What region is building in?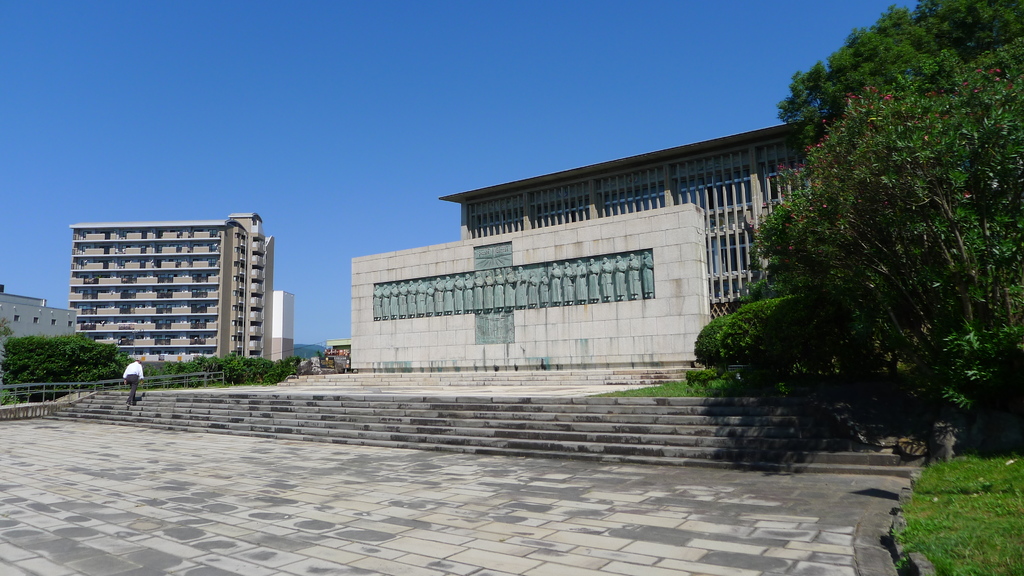
68 214 275 361.
